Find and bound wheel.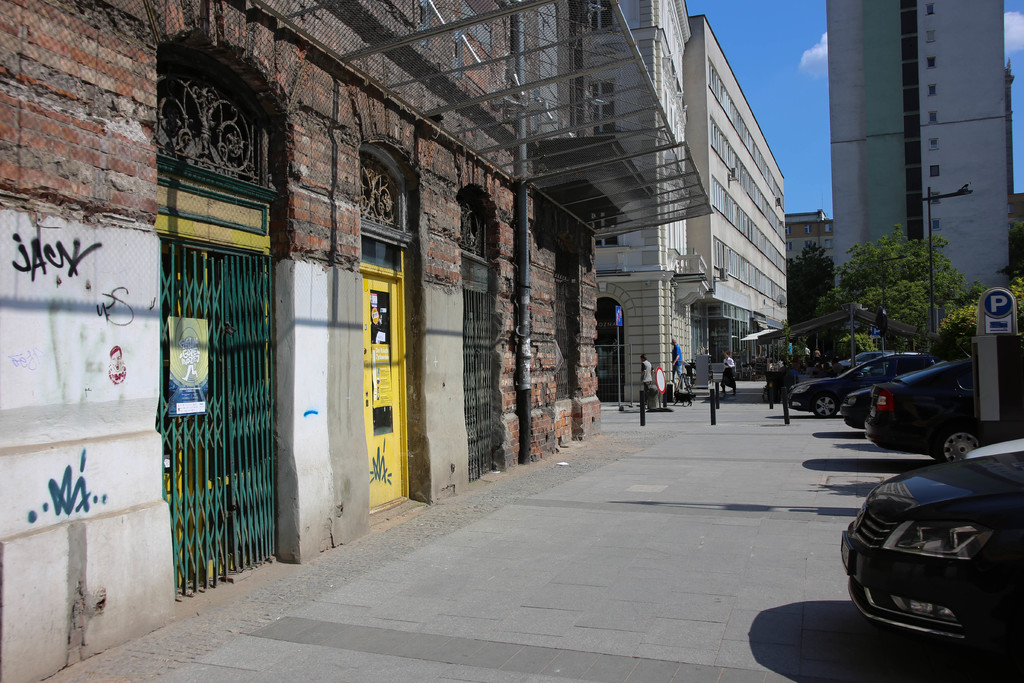
Bound: [left=927, top=422, right=988, bottom=461].
